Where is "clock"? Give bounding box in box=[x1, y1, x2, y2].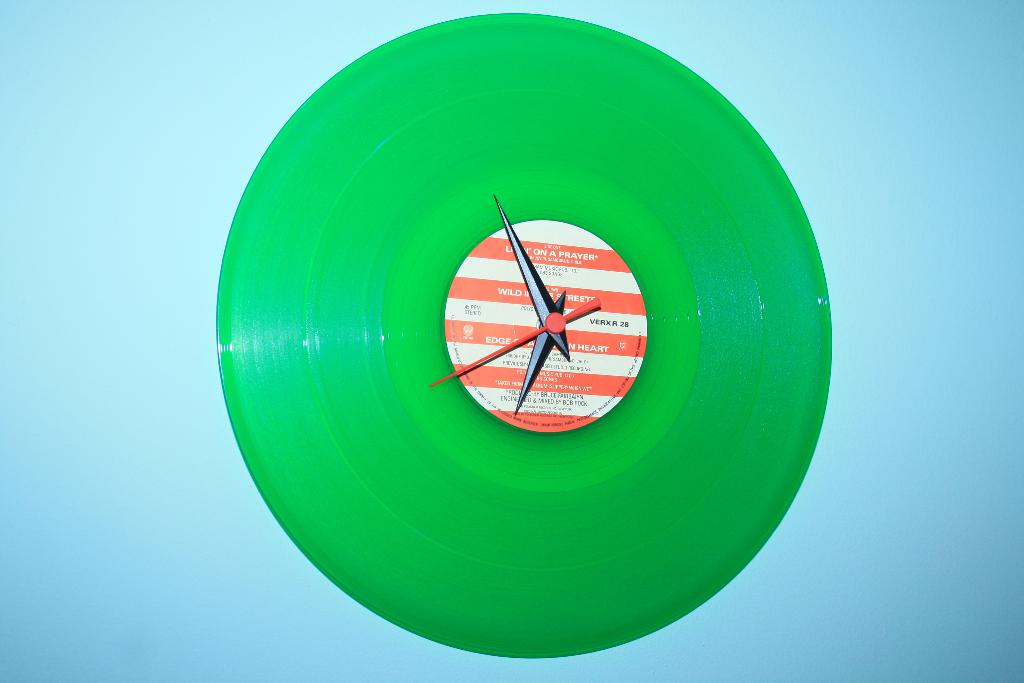
box=[428, 191, 653, 442].
